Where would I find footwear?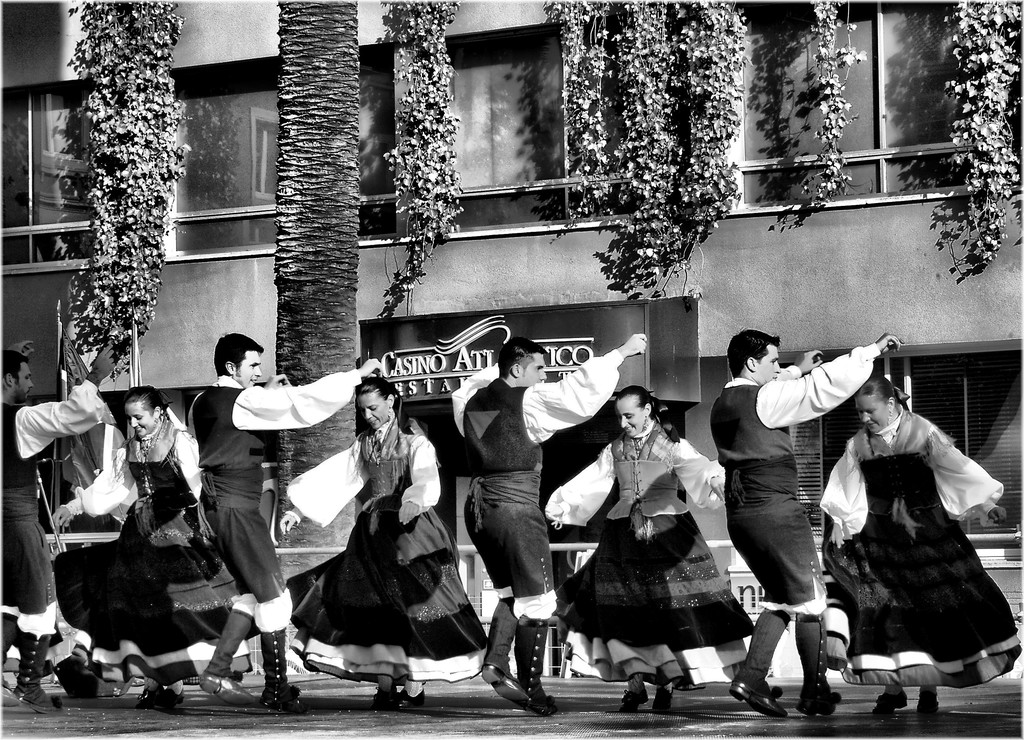
At [left=913, top=692, right=938, bottom=721].
